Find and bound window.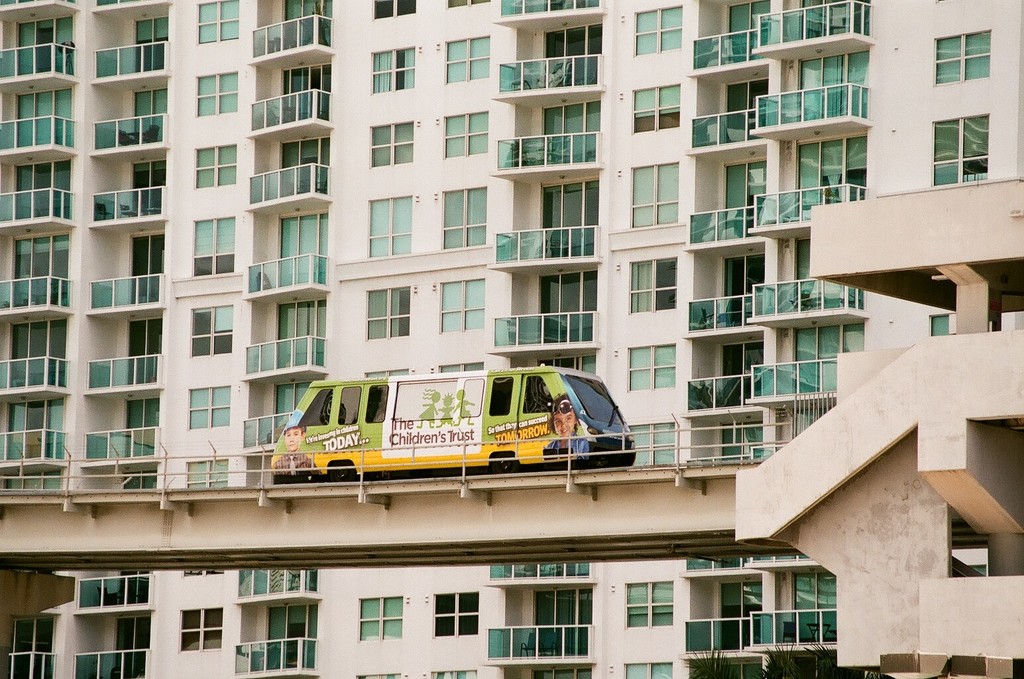
Bound: box(437, 112, 490, 164).
